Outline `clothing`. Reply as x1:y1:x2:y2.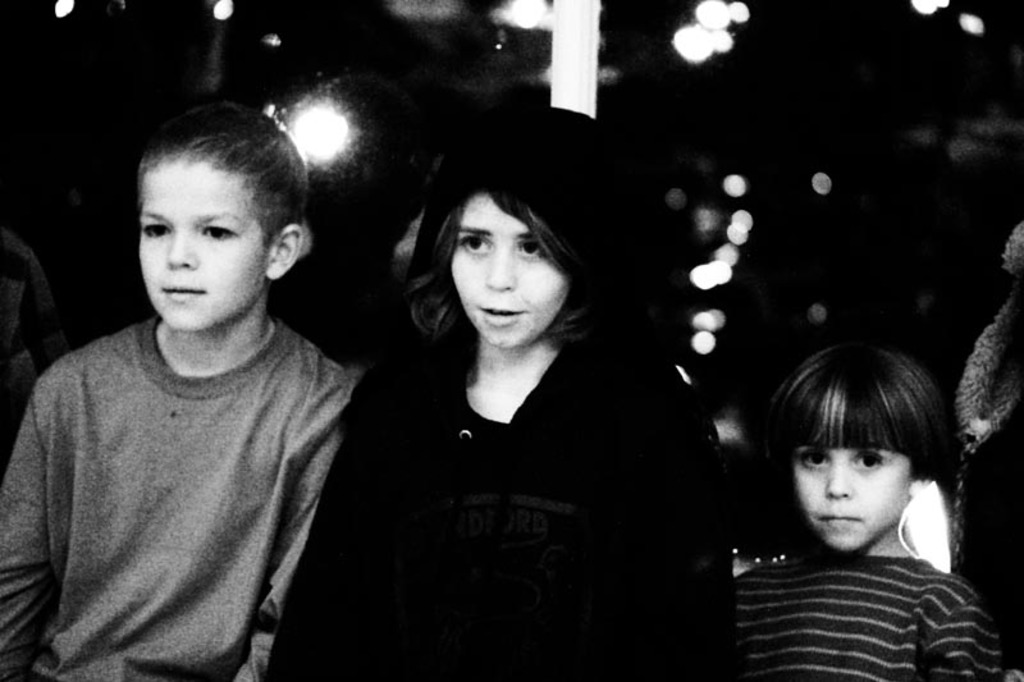
6:247:358:679.
